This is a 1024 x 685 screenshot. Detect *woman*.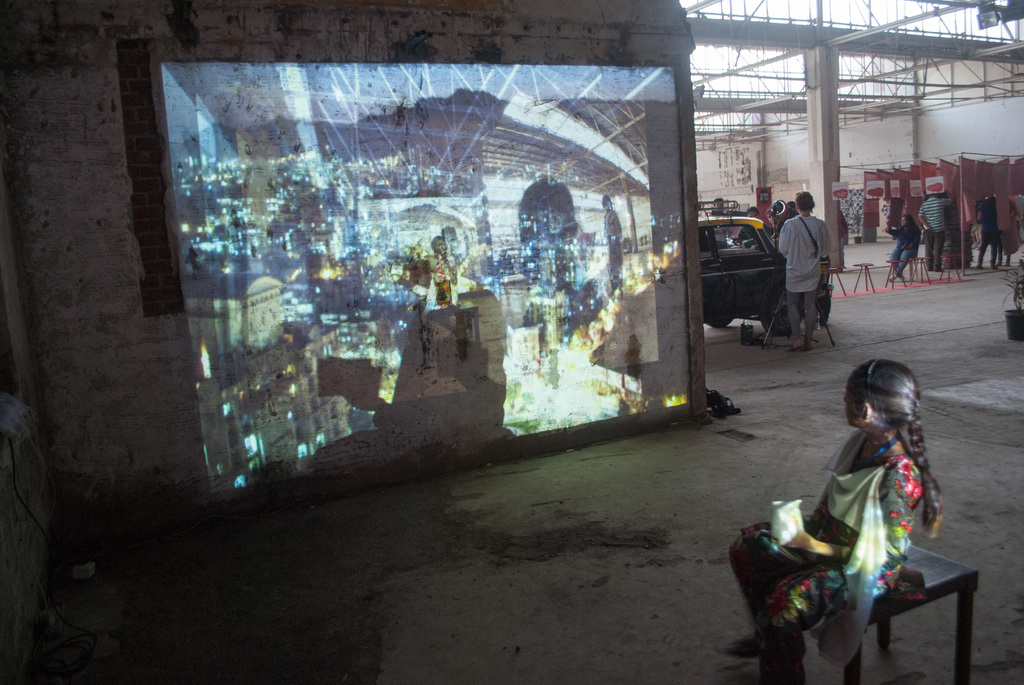
[x1=774, y1=187, x2=836, y2=356].
